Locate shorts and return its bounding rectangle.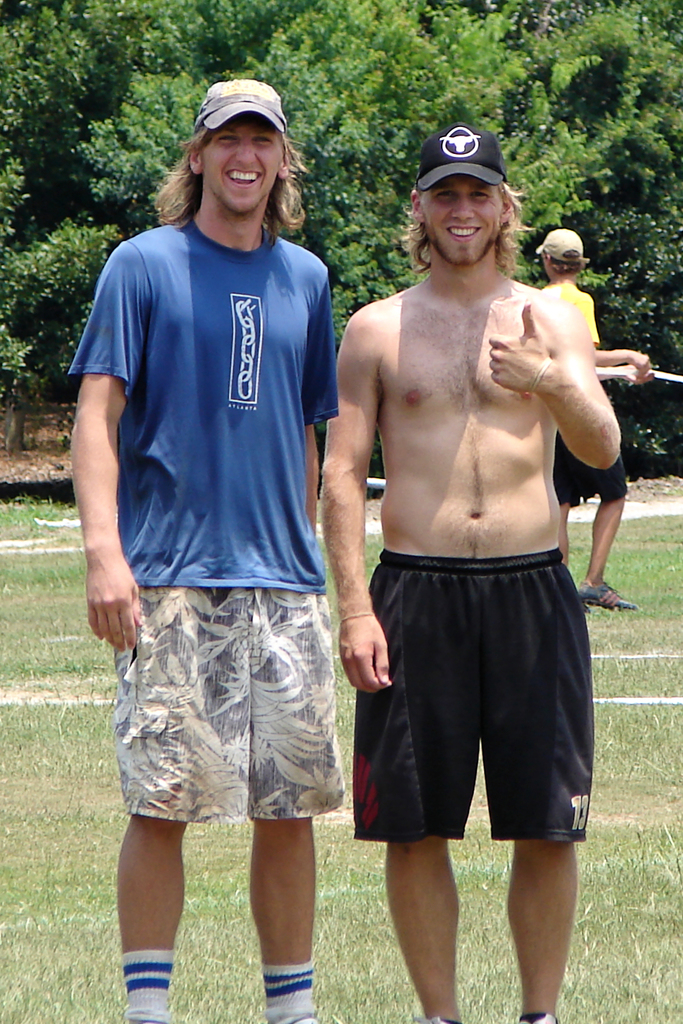
pyautogui.locateOnScreen(351, 548, 597, 842).
